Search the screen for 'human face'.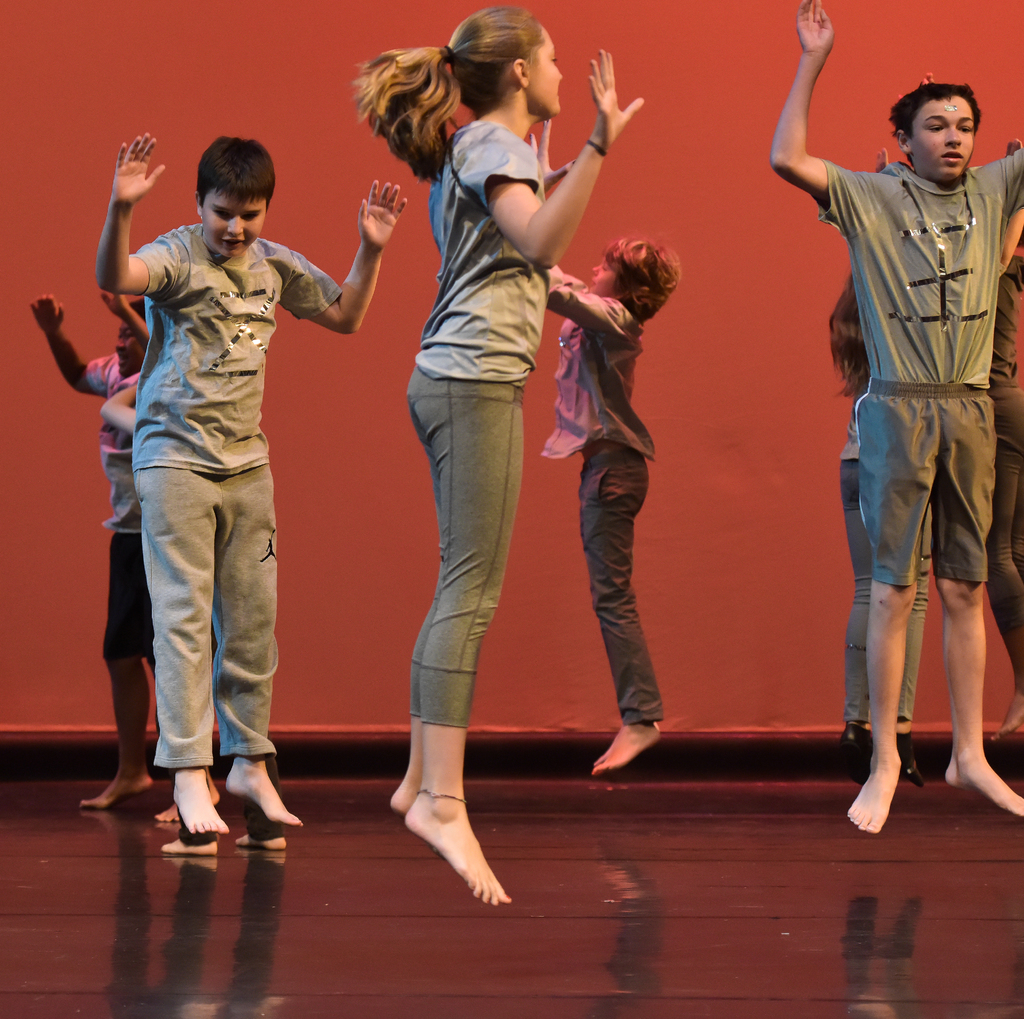
Found at bbox=(913, 96, 975, 174).
